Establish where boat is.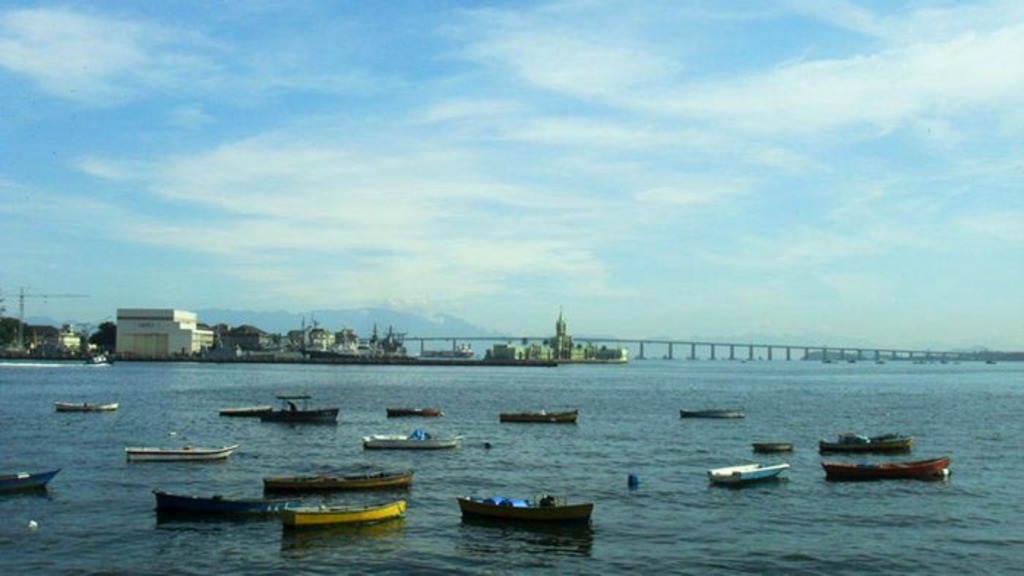
Established at [left=151, top=487, right=294, bottom=532].
